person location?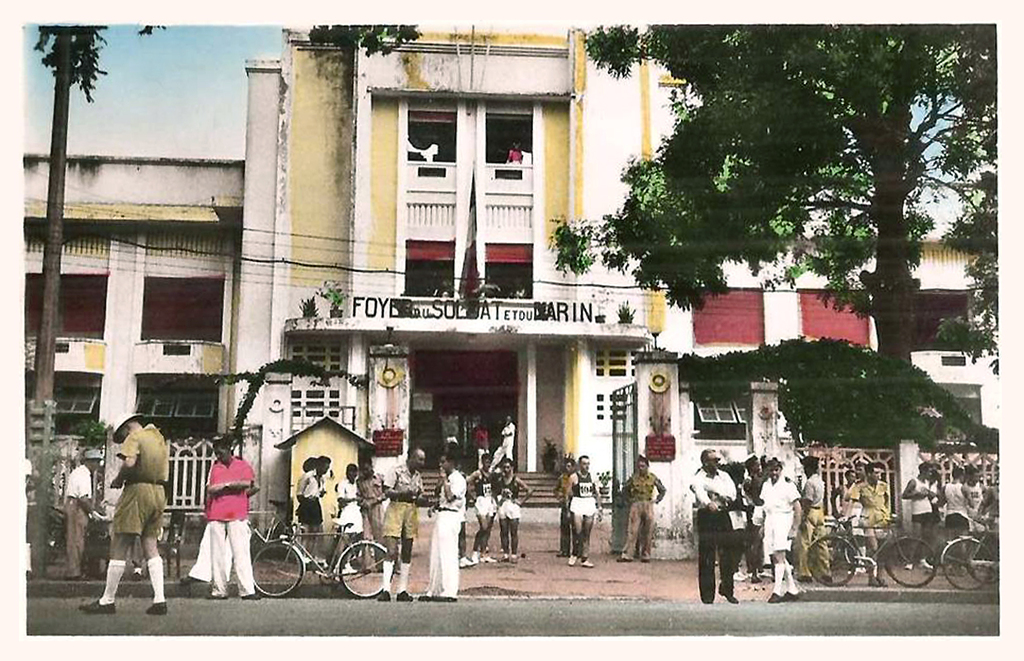
416, 435, 467, 602
